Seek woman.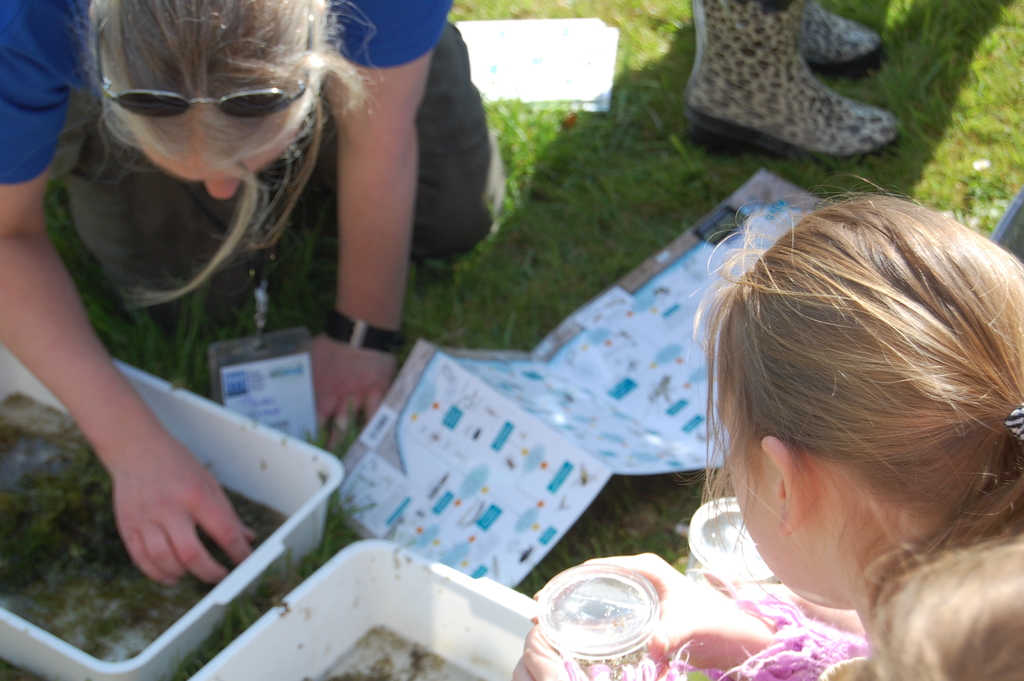
Rect(621, 156, 1023, 680).
